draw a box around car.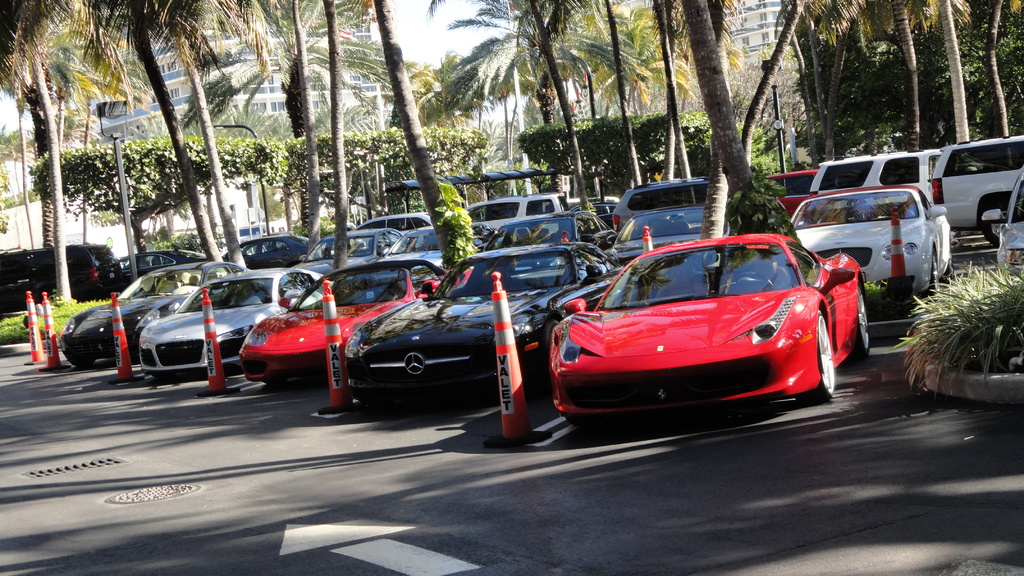
select_region(783, 182, 950, 290).
